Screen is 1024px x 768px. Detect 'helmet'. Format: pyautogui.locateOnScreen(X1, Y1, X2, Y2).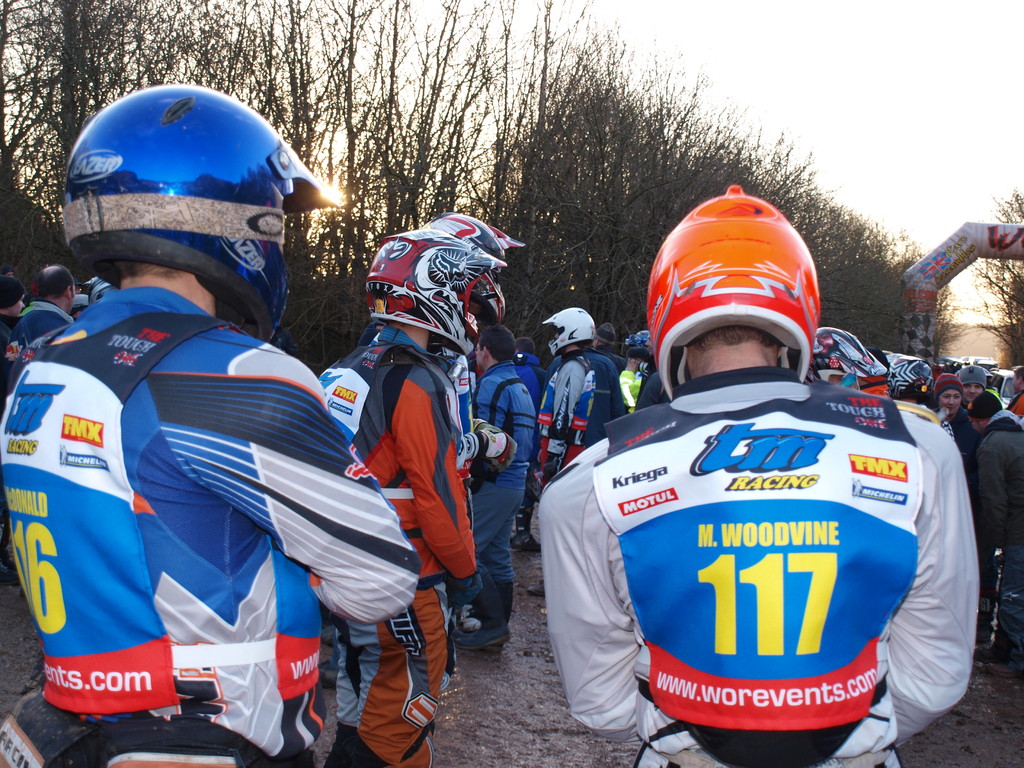
pyautogui.locateOnScreen(86, 278, 111, 302).
